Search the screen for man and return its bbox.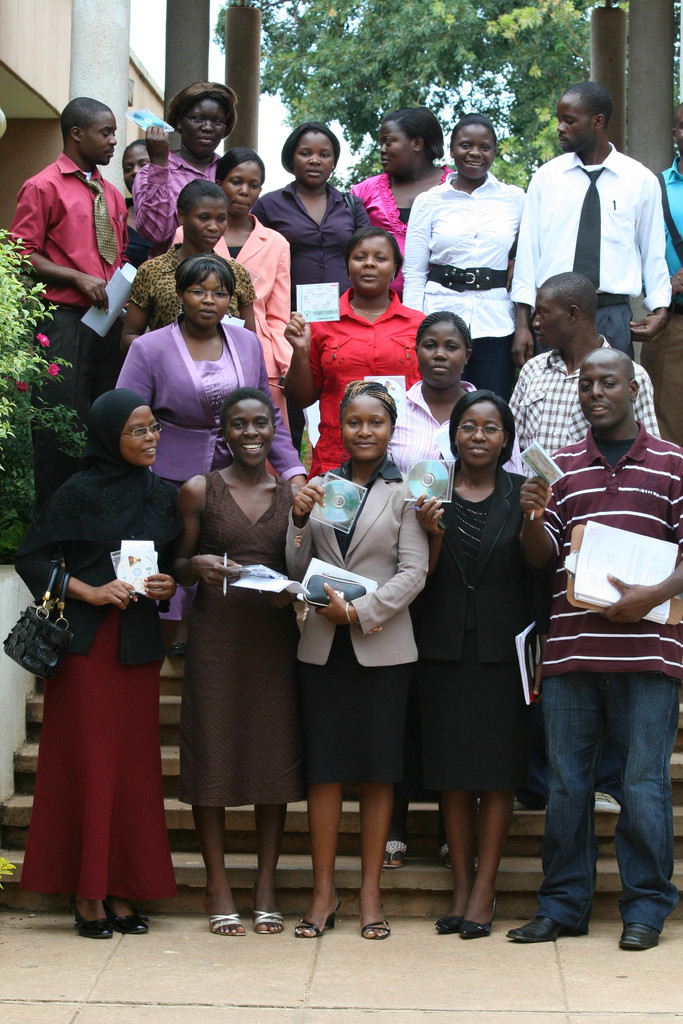
Found: (502, 270, 665, 814).
